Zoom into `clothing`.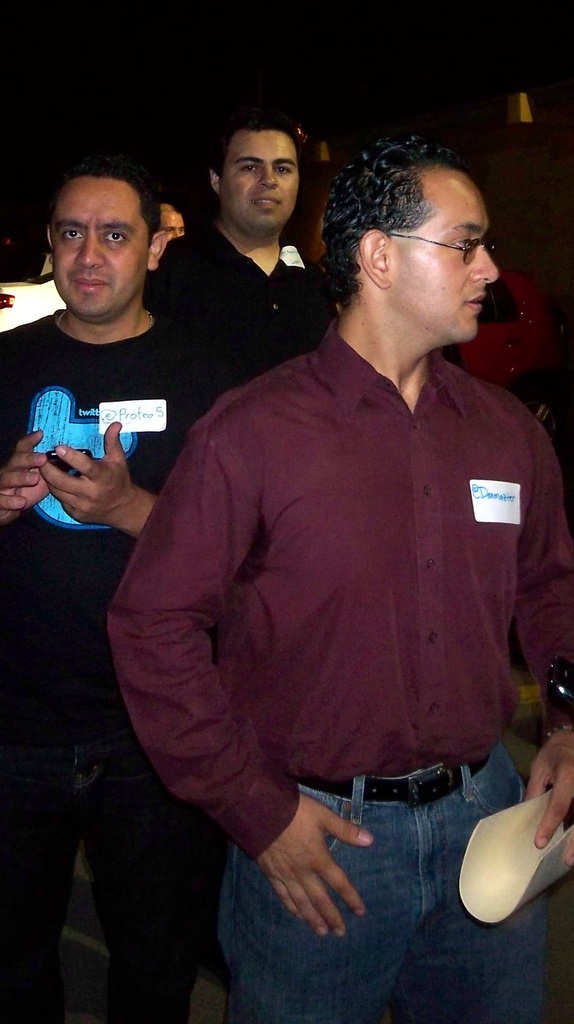
Zoom target: pyautogui.locateOnScreen(0, 303, 229, 1023).
